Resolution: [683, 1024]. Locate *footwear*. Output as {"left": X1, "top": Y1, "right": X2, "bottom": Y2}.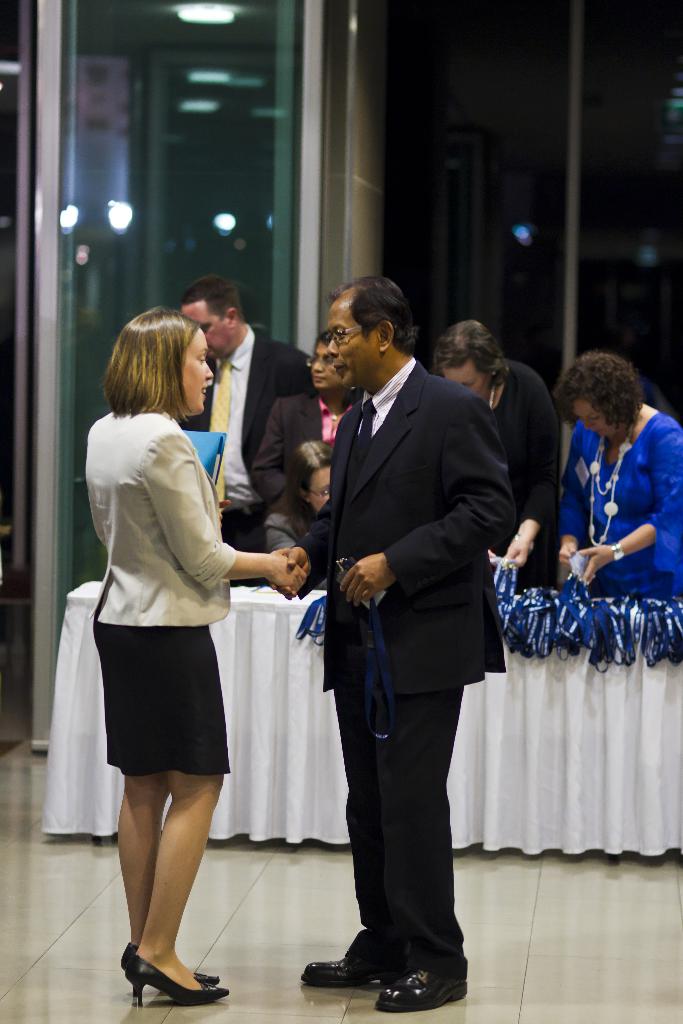
{"left": 115, "top": 940, "right": 221, "bottom": 984}.
